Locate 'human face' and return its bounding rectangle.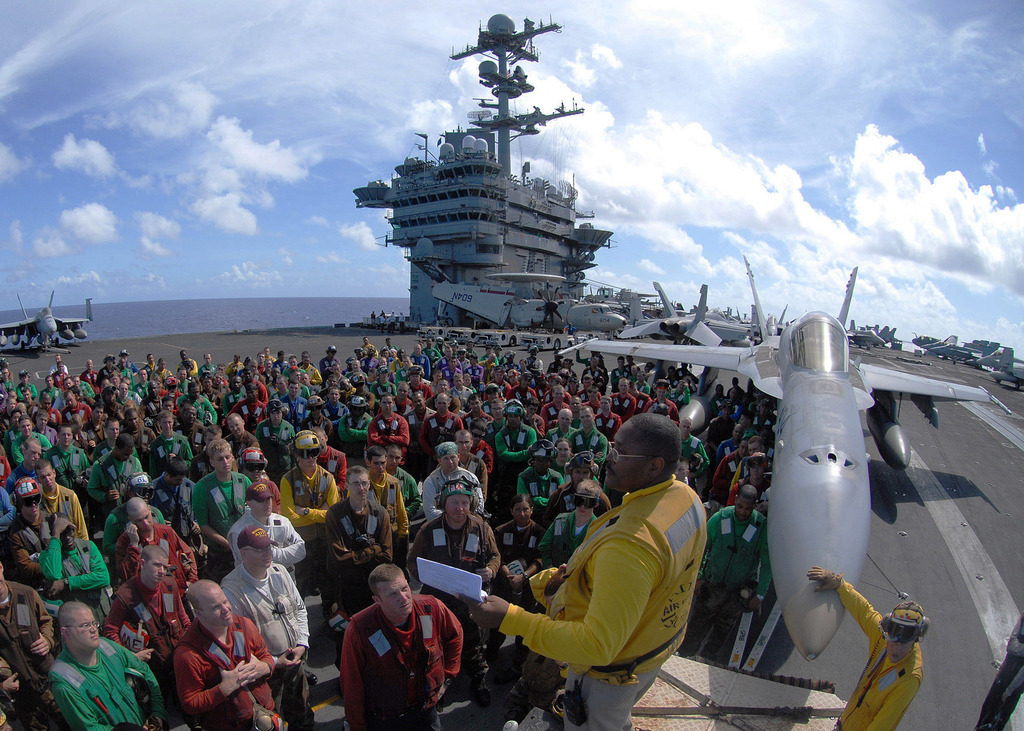
{"left": 739, "top": 442, "right": 749, "bottom": 459}.
